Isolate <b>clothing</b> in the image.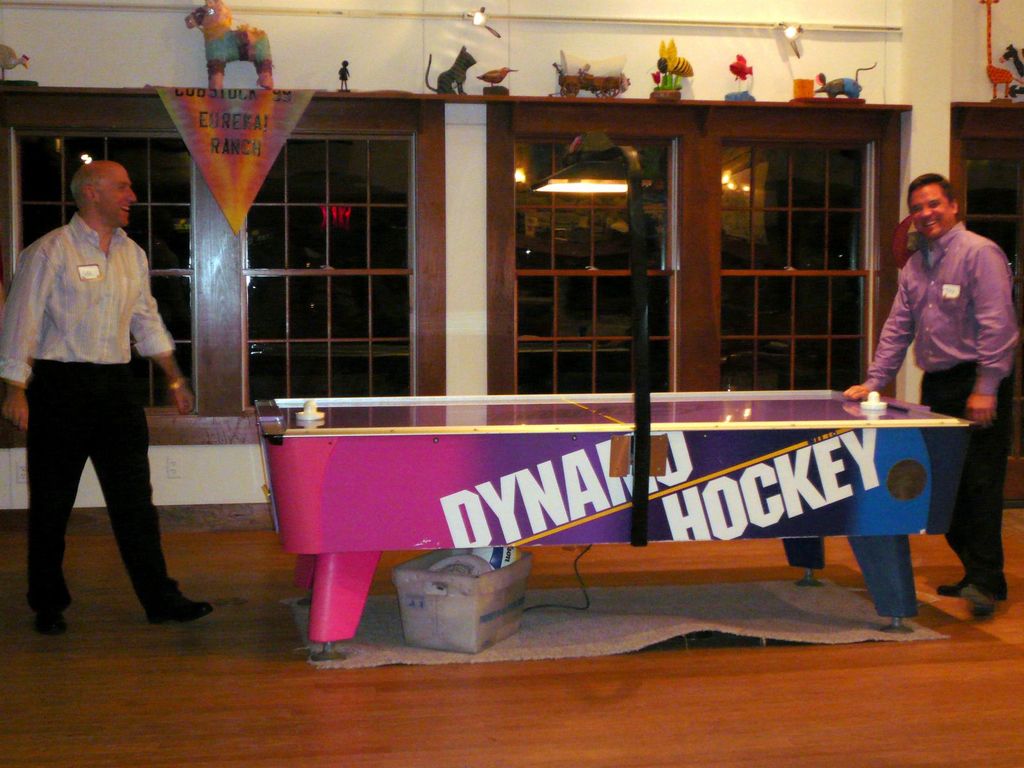
Isolated region: bbox(0, 216, 179, 614).
